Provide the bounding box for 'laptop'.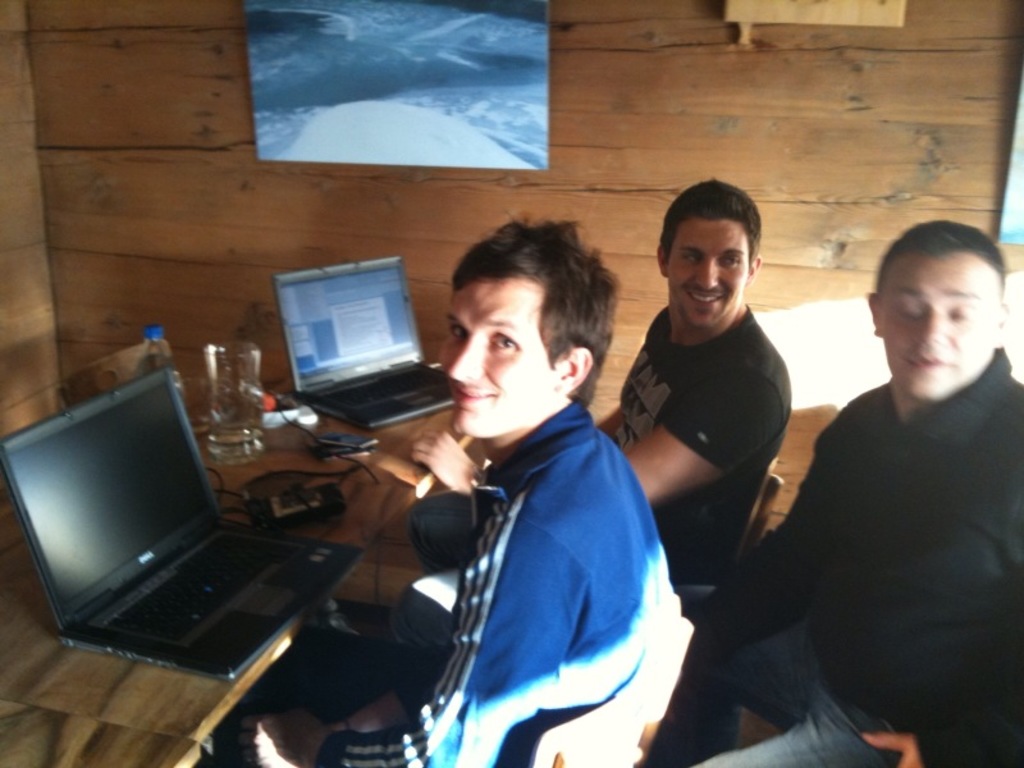
0/369/367/691.
